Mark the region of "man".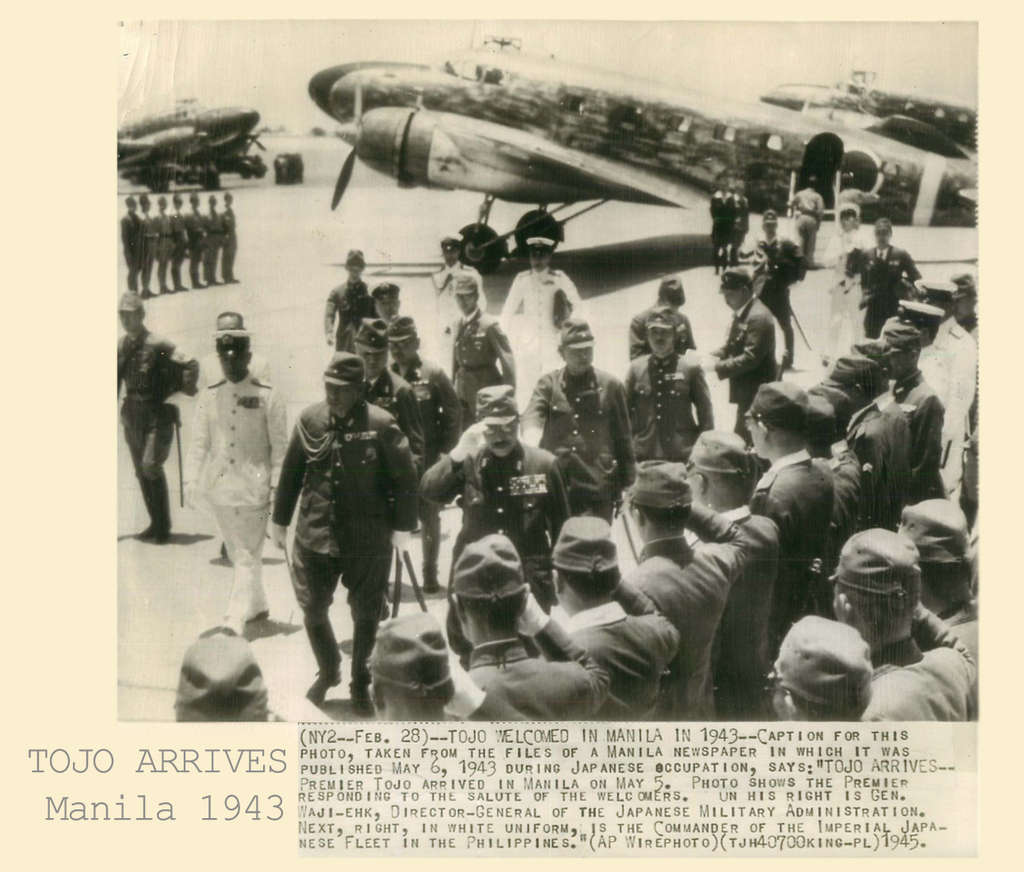
Region: (x1=370, y1=277, x2=403, y2=316).
